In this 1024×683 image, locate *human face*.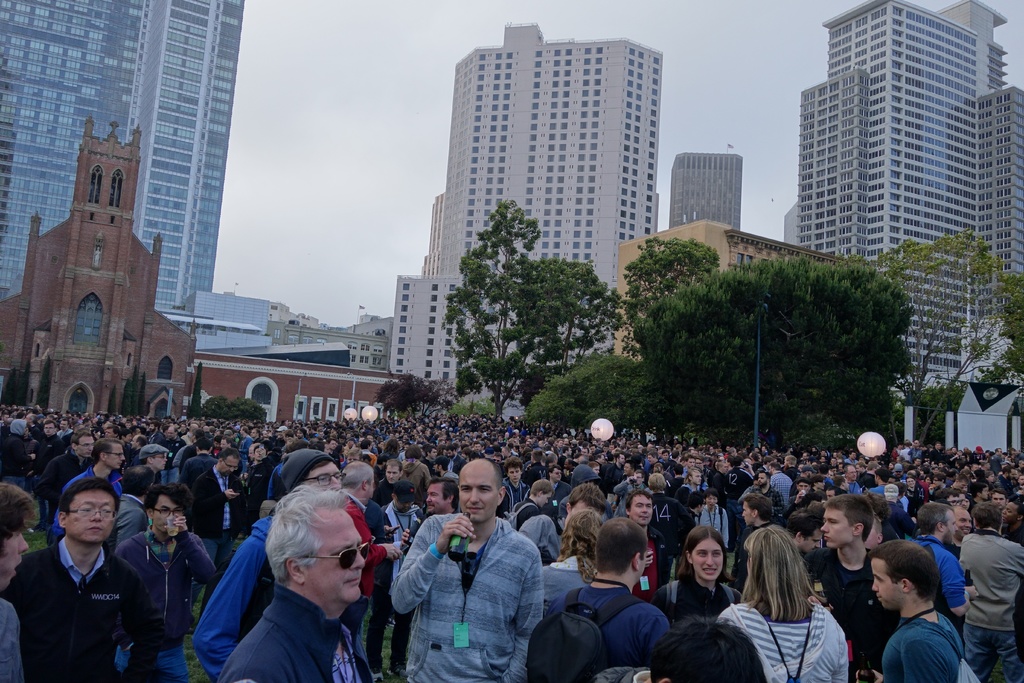
Bounding box: (553, 469, 562, 480).
